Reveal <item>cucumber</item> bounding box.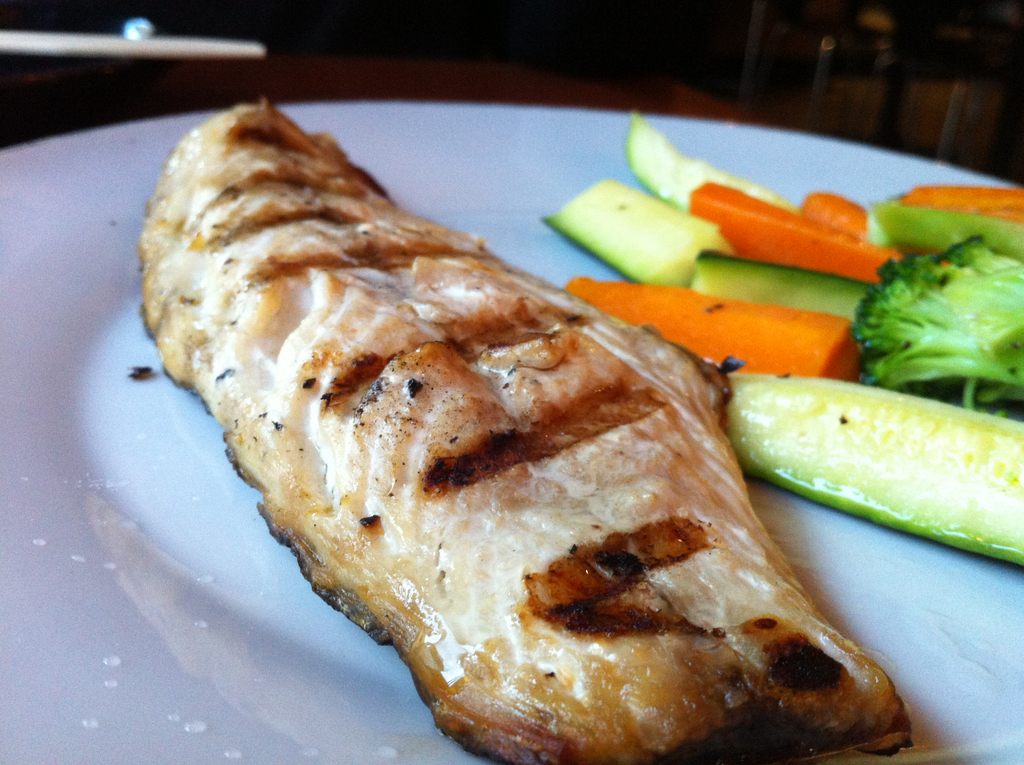
Revealed: [x1=546, y1=180, x2=730, y2=286].
